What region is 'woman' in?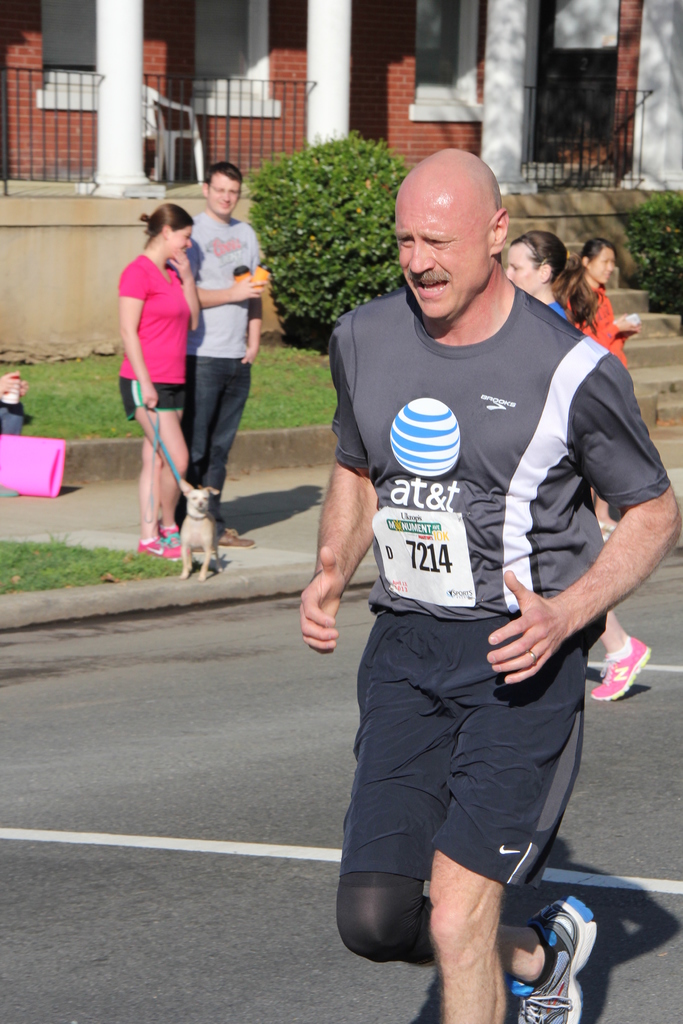
left=572, top=243, right=641, bottom=560.
